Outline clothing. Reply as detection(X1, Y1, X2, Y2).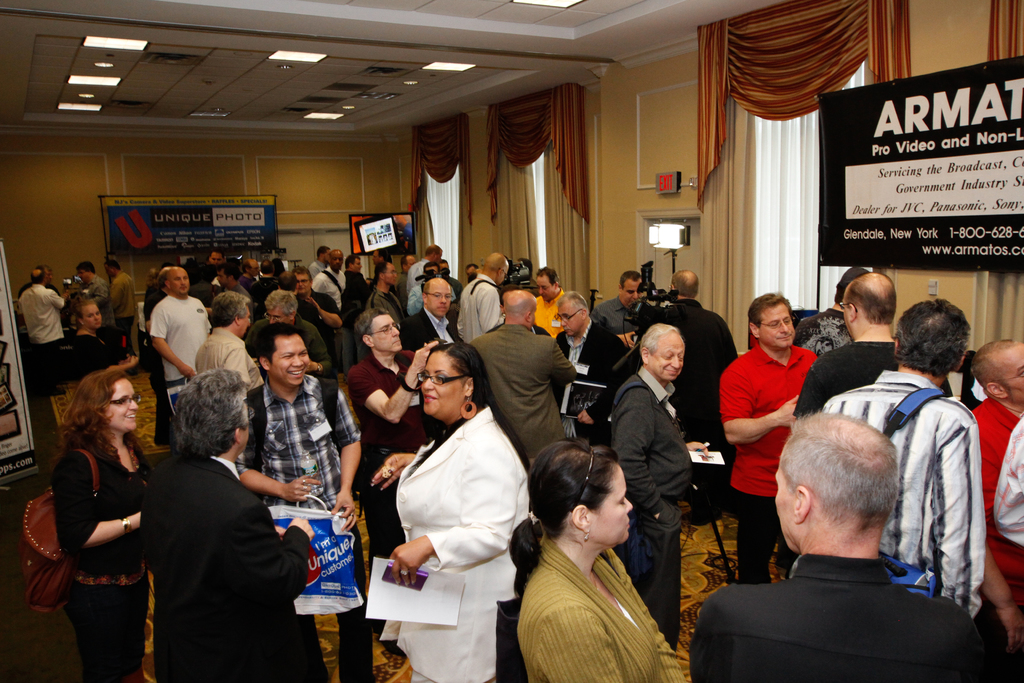
detection(56, 451, 178, 682).
